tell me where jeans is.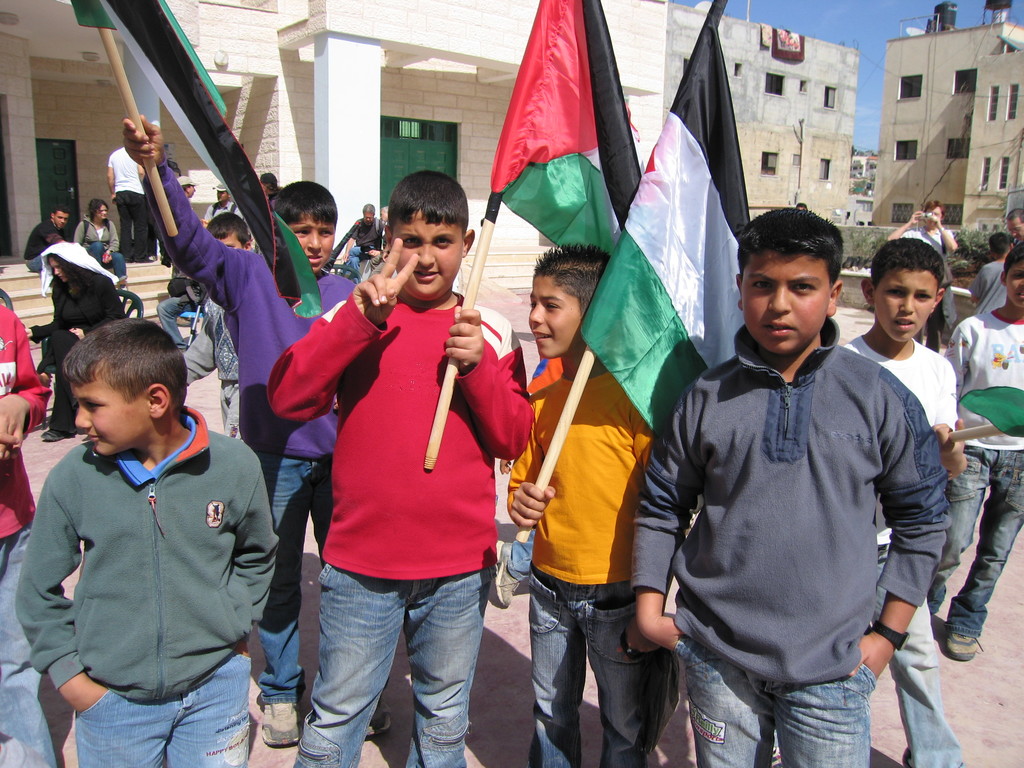
jeans is at pyautogui.locateOnScreen(0, 524, 65, 767).
